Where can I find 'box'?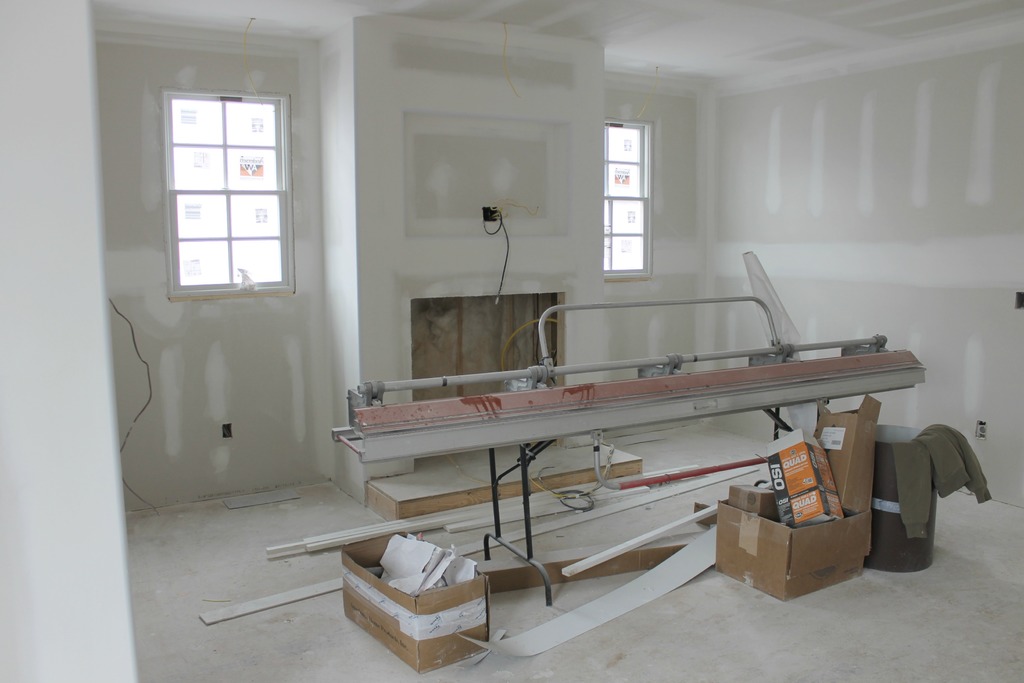
You can find it at detection(337, 527, 492, 678).
